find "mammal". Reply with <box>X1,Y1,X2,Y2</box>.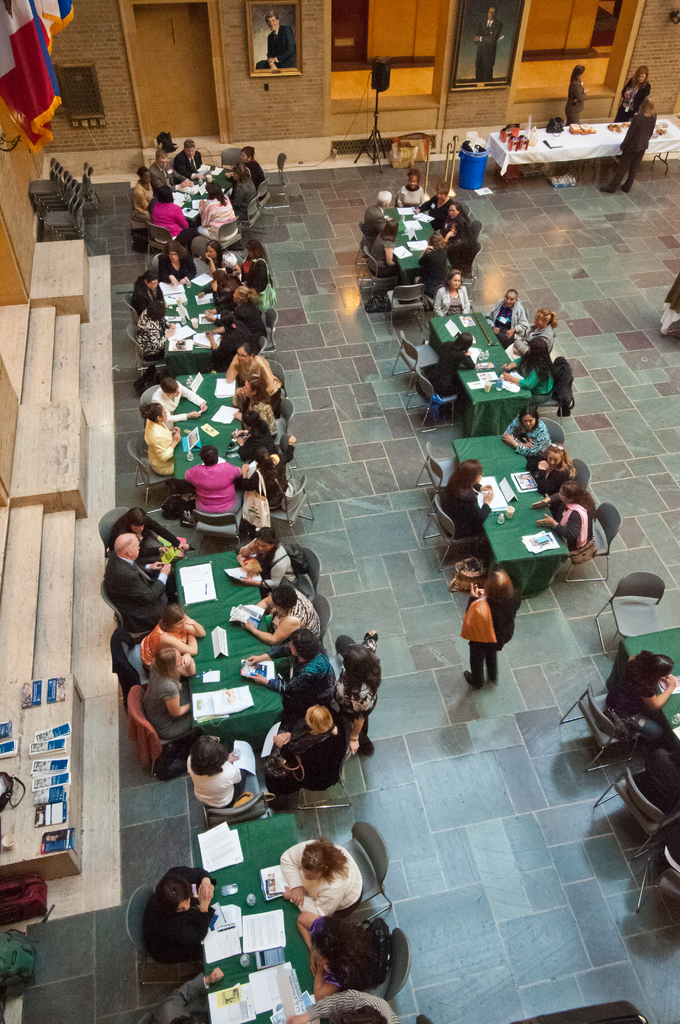
<box>266,707,350,809</box>.
